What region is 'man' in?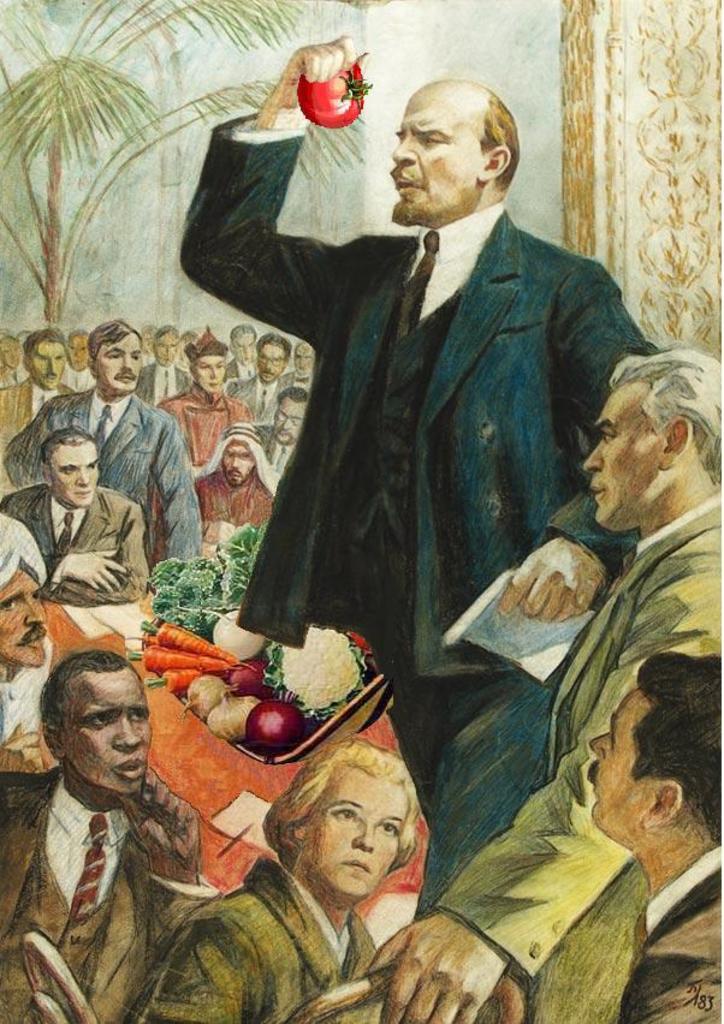
[x1=40, y1=335, x2=97, y2=397].
